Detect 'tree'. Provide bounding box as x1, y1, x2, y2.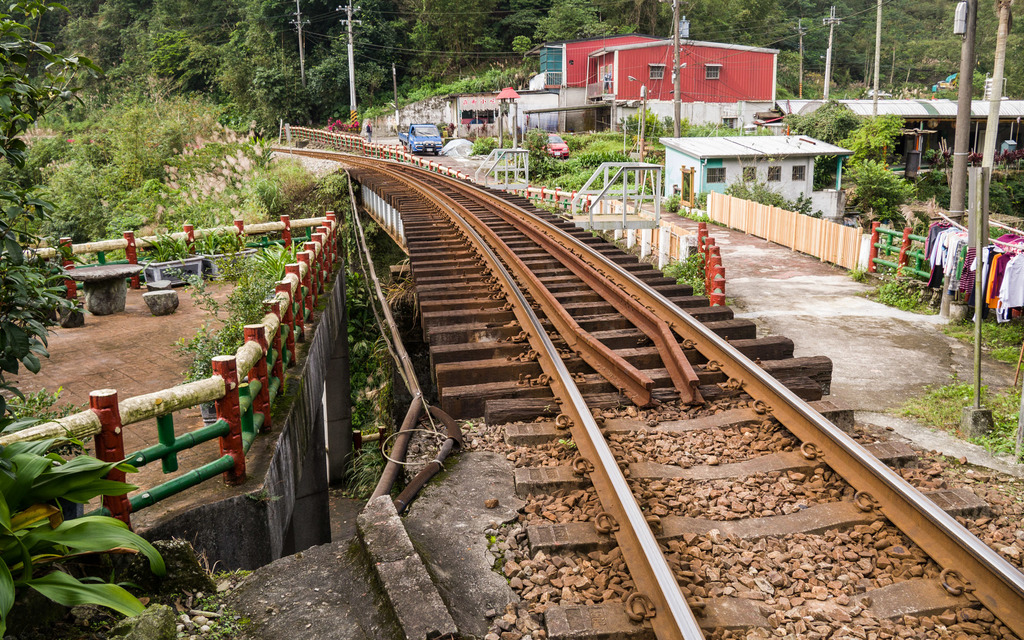
0, 0, 104, 437.
